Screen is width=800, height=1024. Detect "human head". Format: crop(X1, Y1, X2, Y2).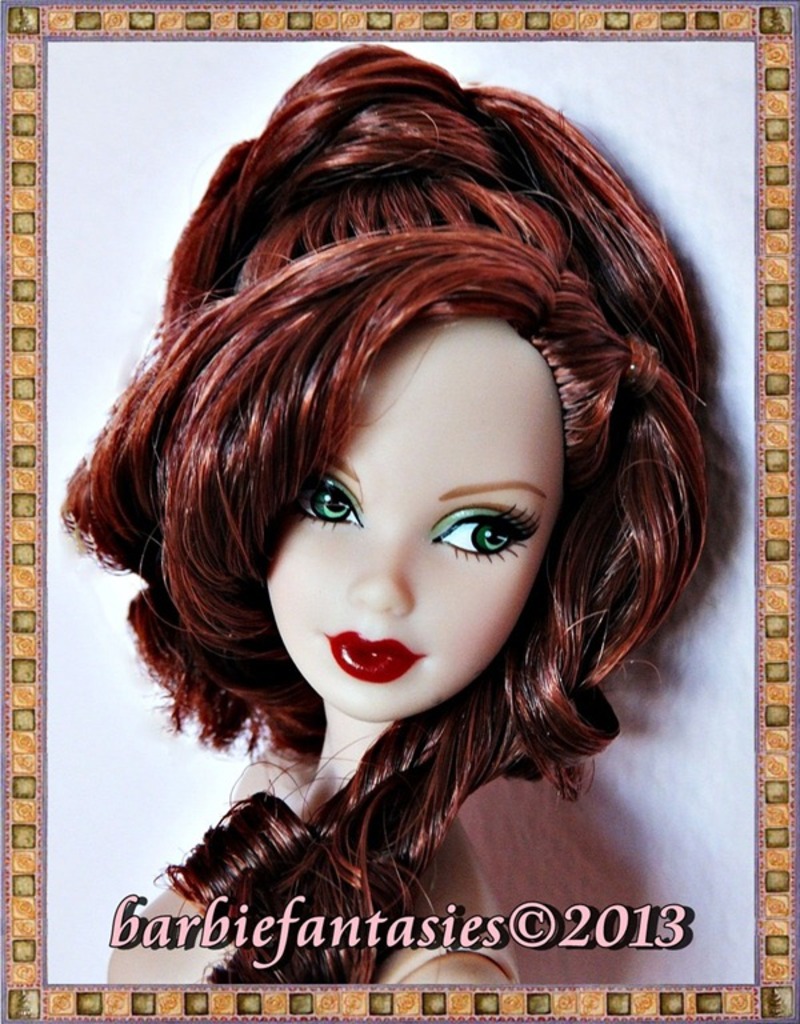
crop(128, 143, 616, 708).
